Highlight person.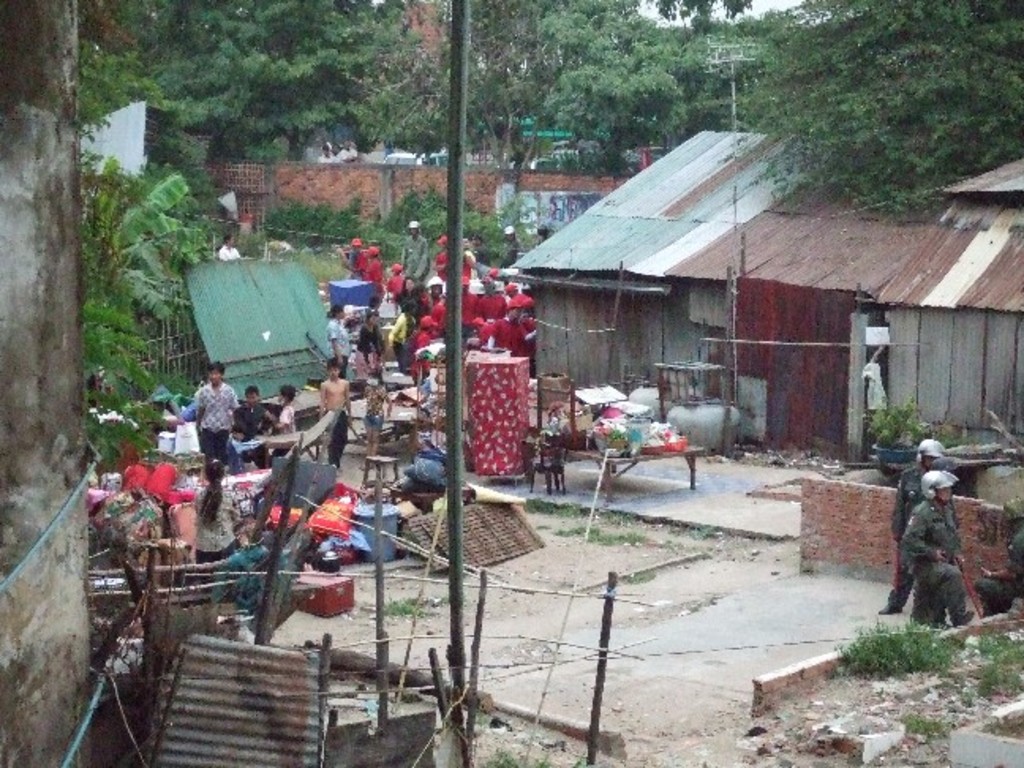
Highlighted region: [left=324, top=296, right=356, bottom=387].
